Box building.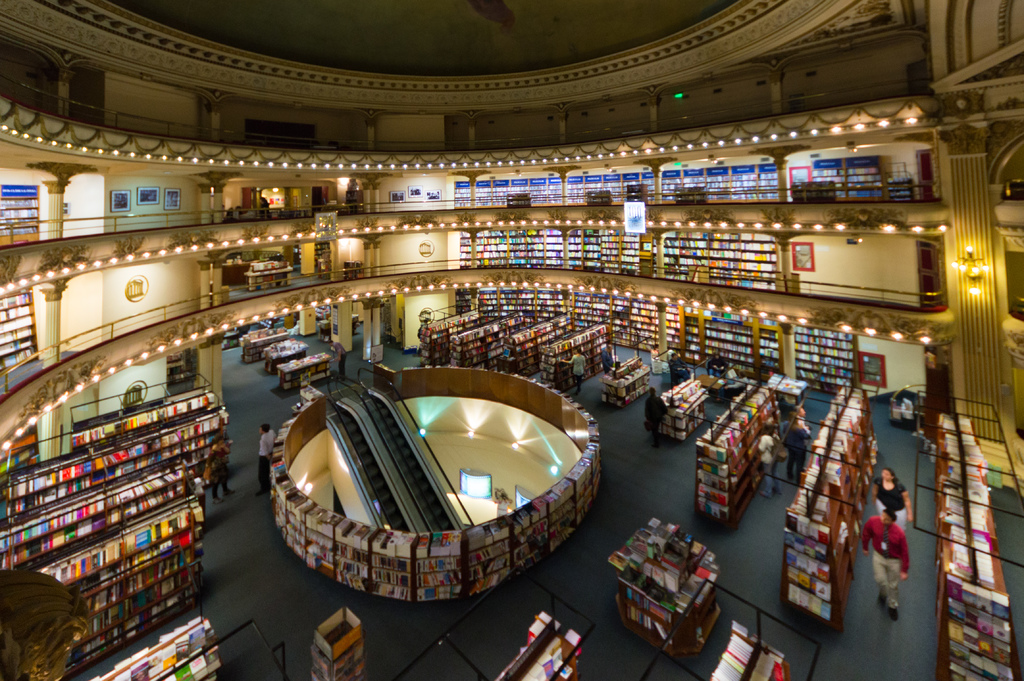
(0, 0, 1023, 680).
